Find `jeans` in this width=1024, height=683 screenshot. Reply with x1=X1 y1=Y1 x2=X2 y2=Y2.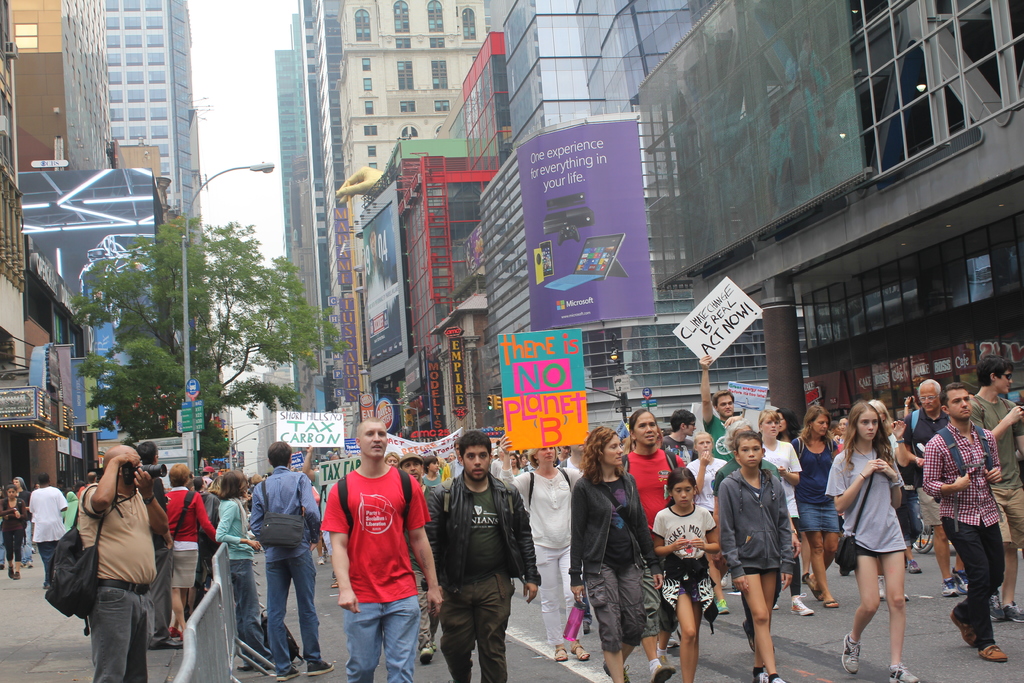
x1=922 y1=485 x2=939 y2=529.
